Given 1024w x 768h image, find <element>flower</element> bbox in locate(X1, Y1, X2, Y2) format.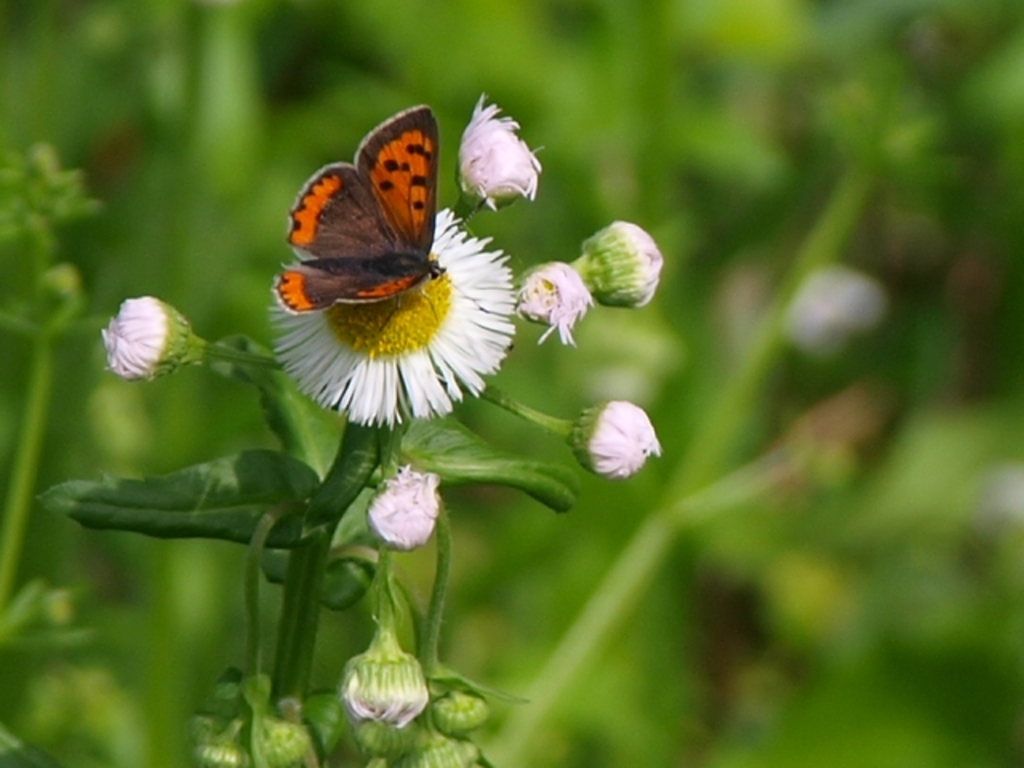
locate(774, 264, 896, 350).
